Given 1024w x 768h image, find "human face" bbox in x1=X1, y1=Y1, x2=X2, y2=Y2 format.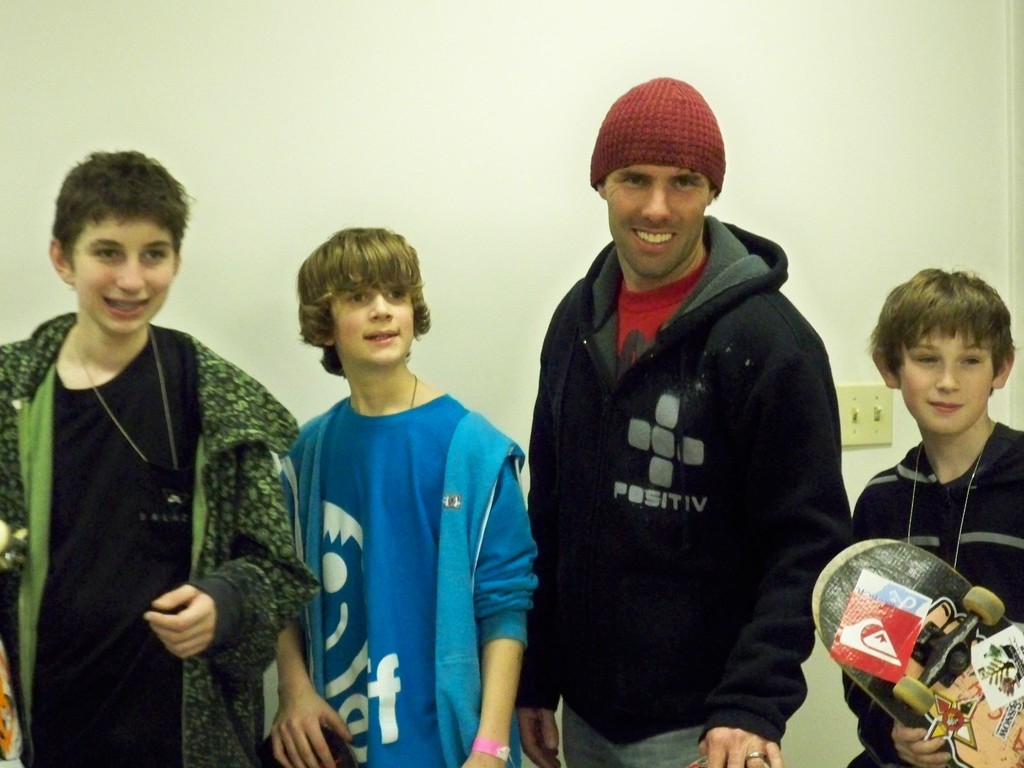
x1=607, y1=165, x2=707, y2=279.
